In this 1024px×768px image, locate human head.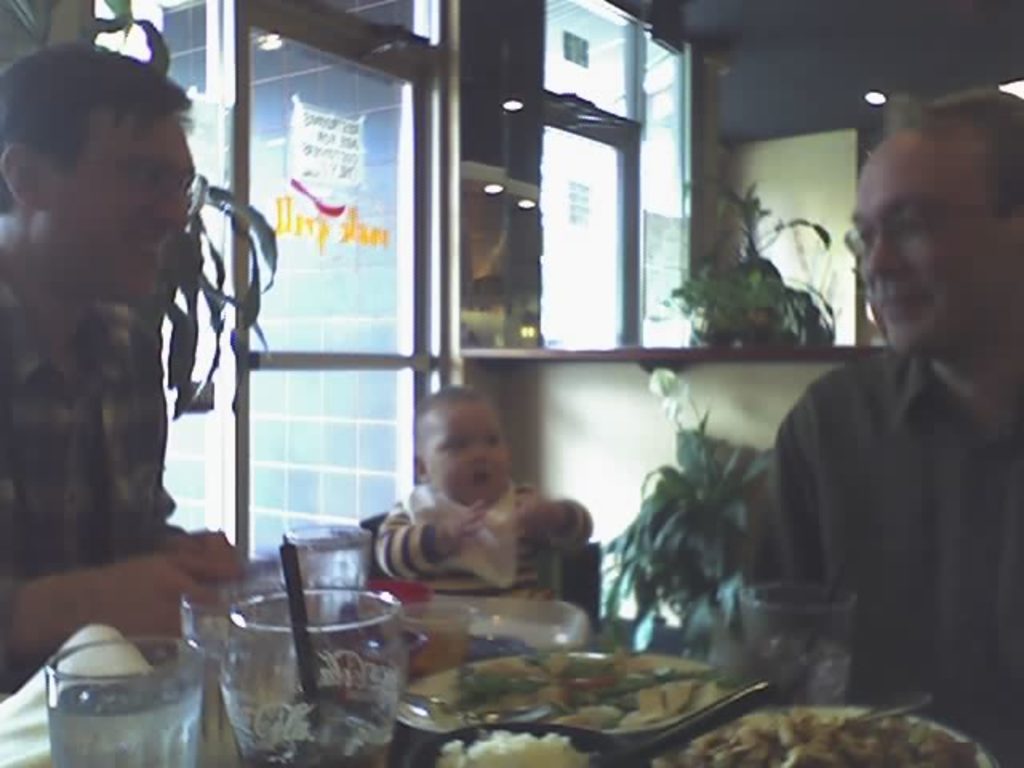
Bounding box: (848,106,1011,357).
